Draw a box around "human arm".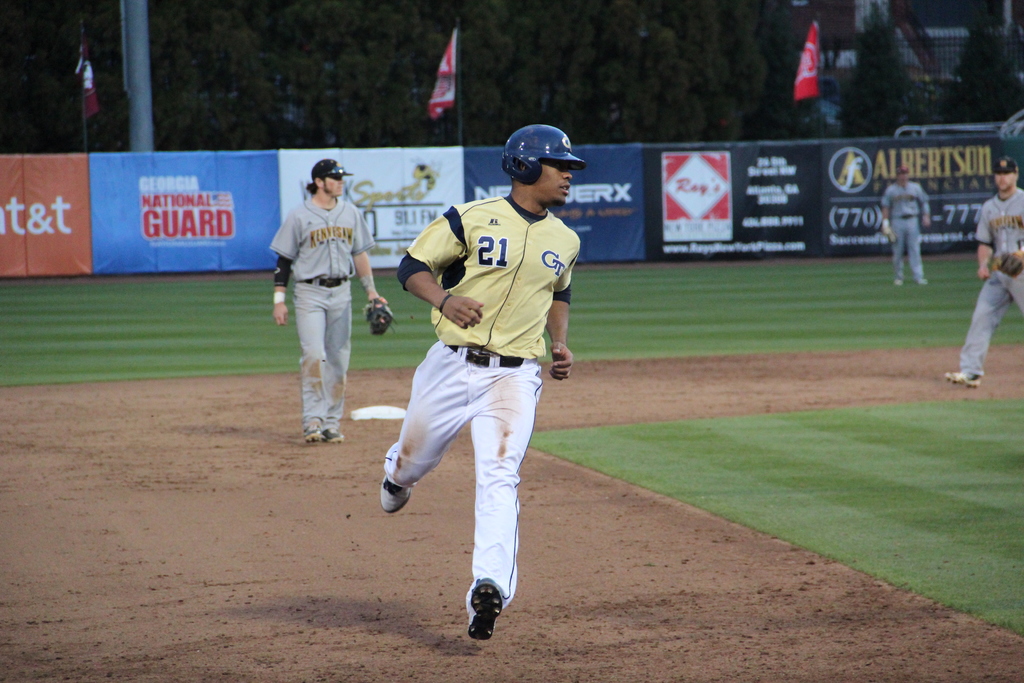
{"left": 883, "top": 184, "right": 899, "bottom": 249}.
